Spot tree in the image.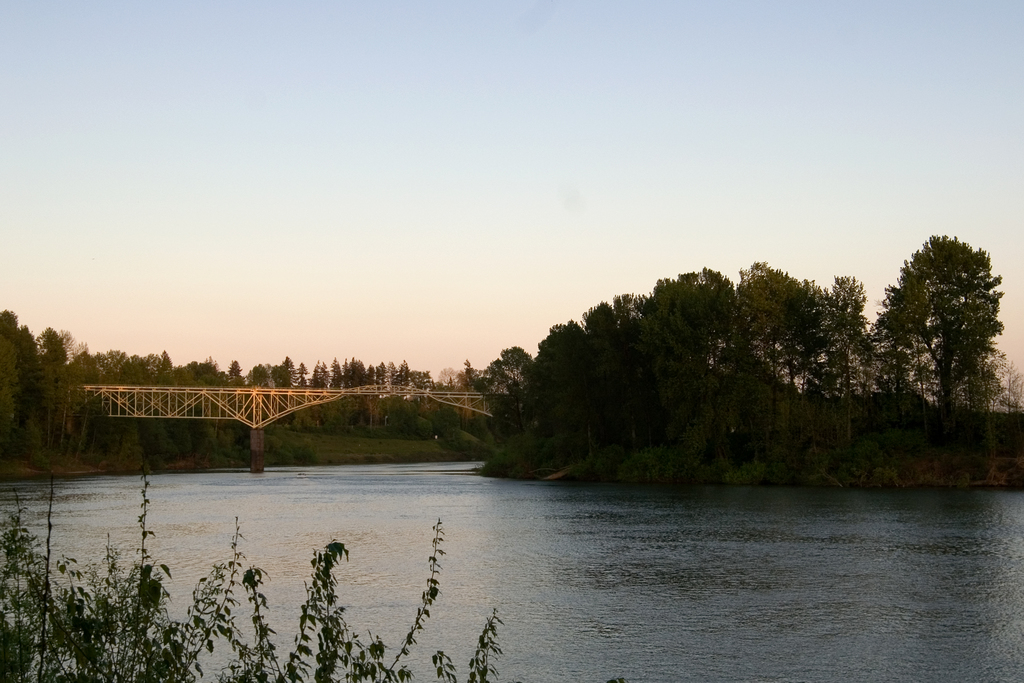
tree found at (4,472,495,682).
